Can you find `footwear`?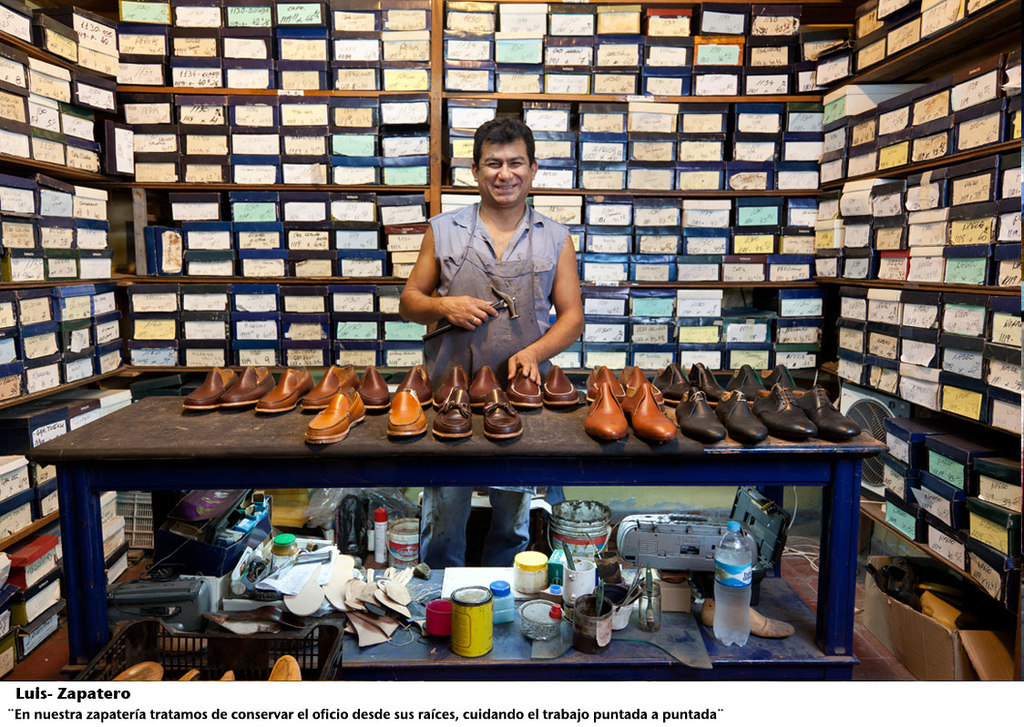
Yes, bounding box: {"x1": 763, "y1": 366, "x2": 795, "y2": 394}.
